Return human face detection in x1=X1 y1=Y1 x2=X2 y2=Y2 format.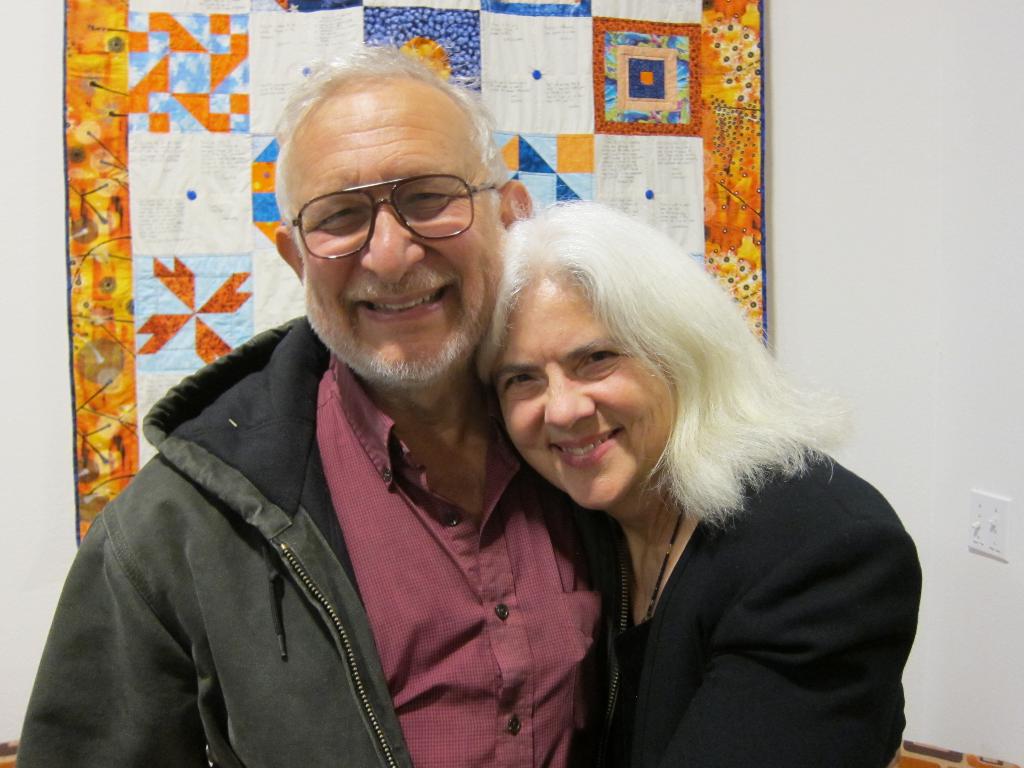
x1=304 y1=88 x2=505 y2=390.
